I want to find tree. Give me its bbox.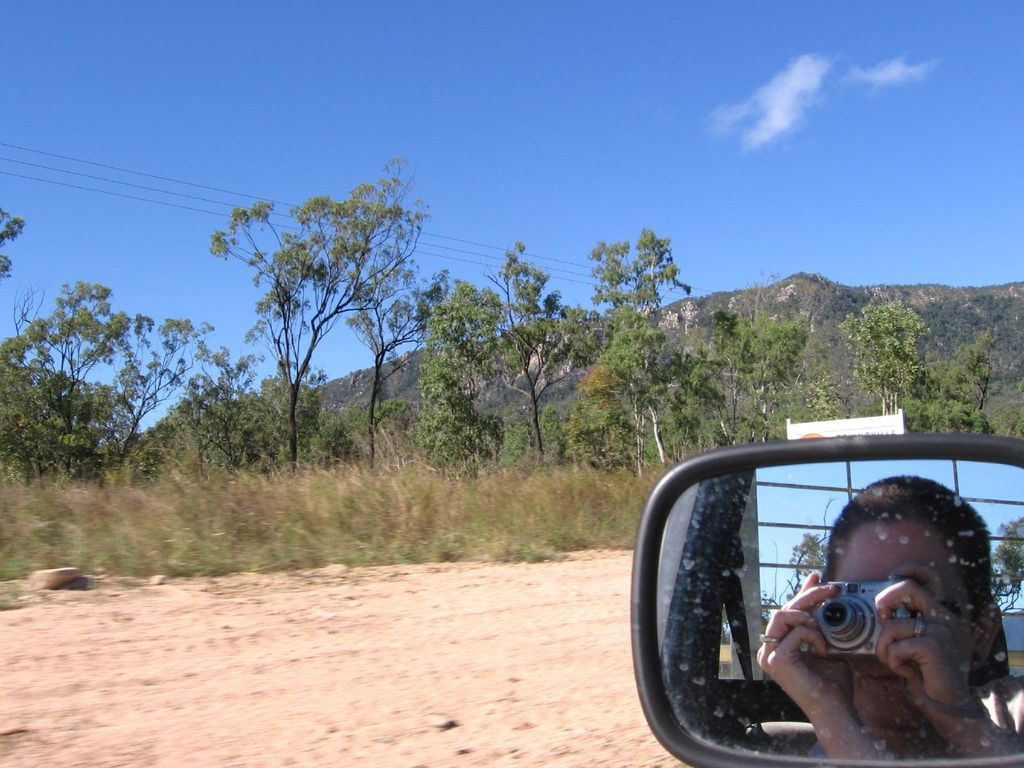
<bbox>852, 298, 918, 424</bbox>.
